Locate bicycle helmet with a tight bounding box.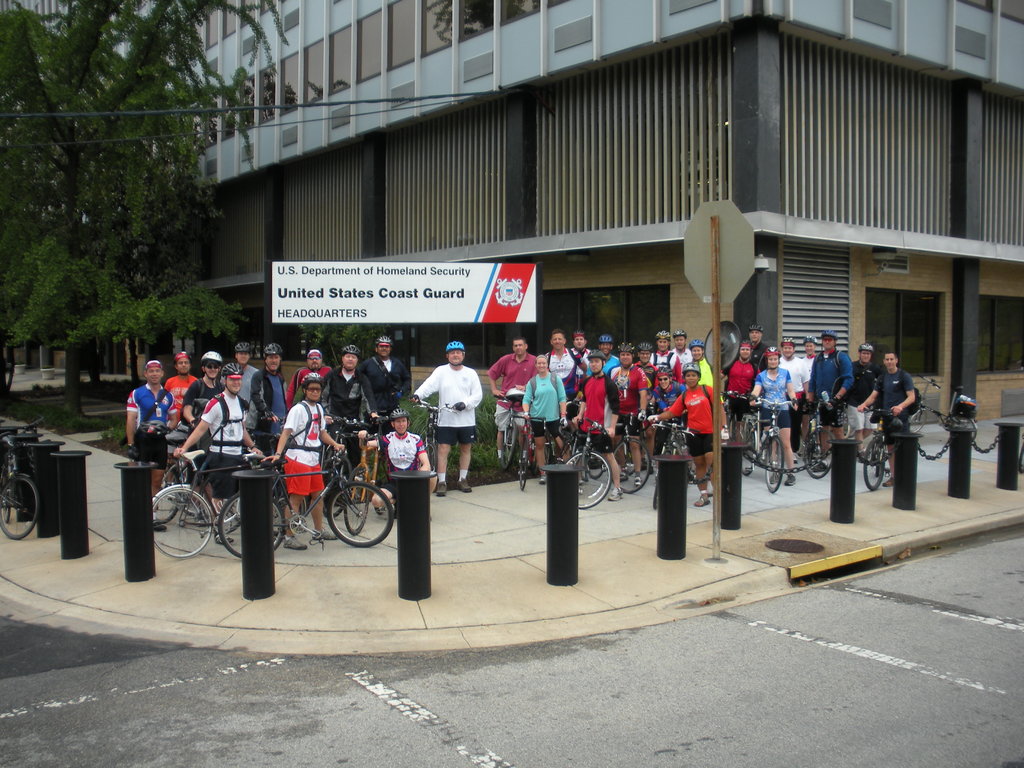
[586, 346, 608, 362].
